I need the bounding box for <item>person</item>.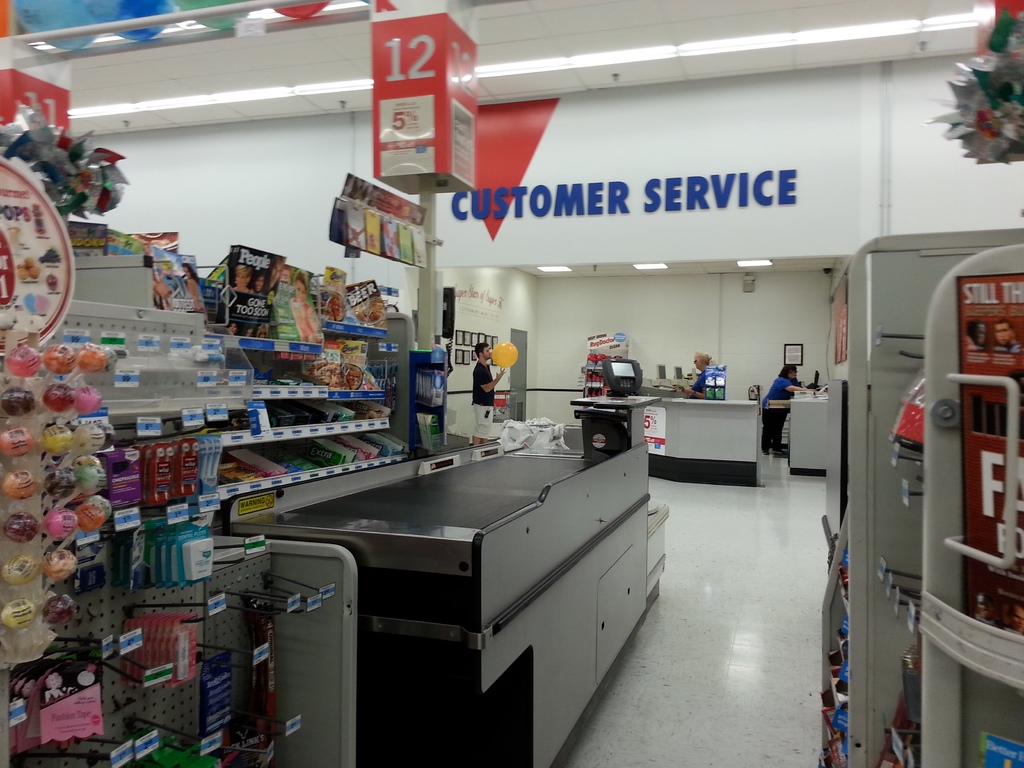
Here it is: {"left": 744, "top": 360, "right": 810, "bottom": 452}.
